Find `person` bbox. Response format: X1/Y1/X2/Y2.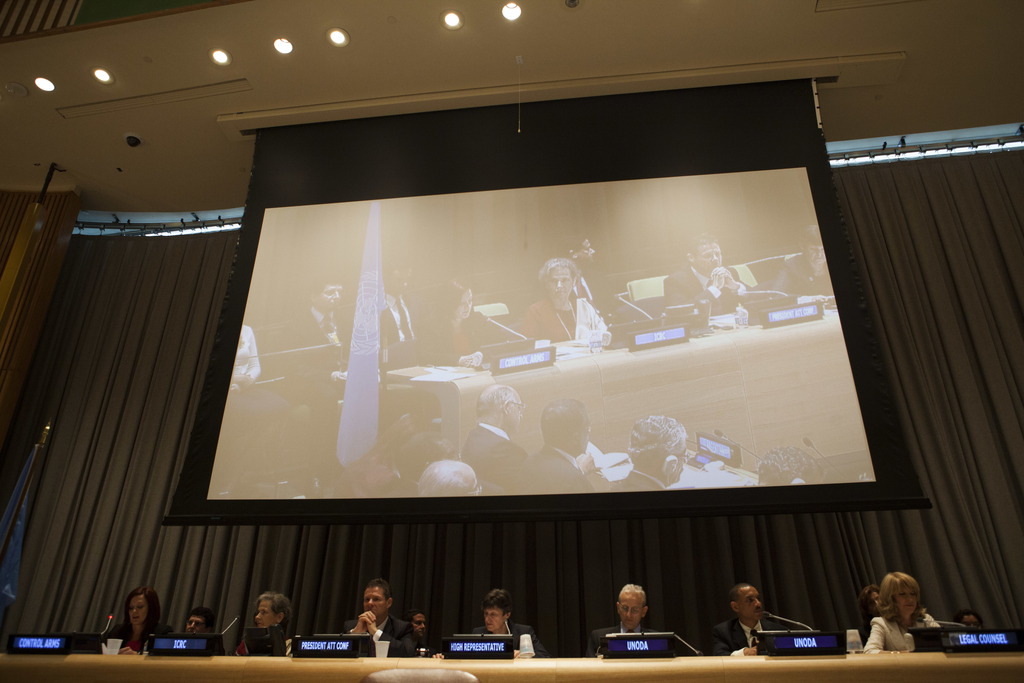
242/589/307/664.
